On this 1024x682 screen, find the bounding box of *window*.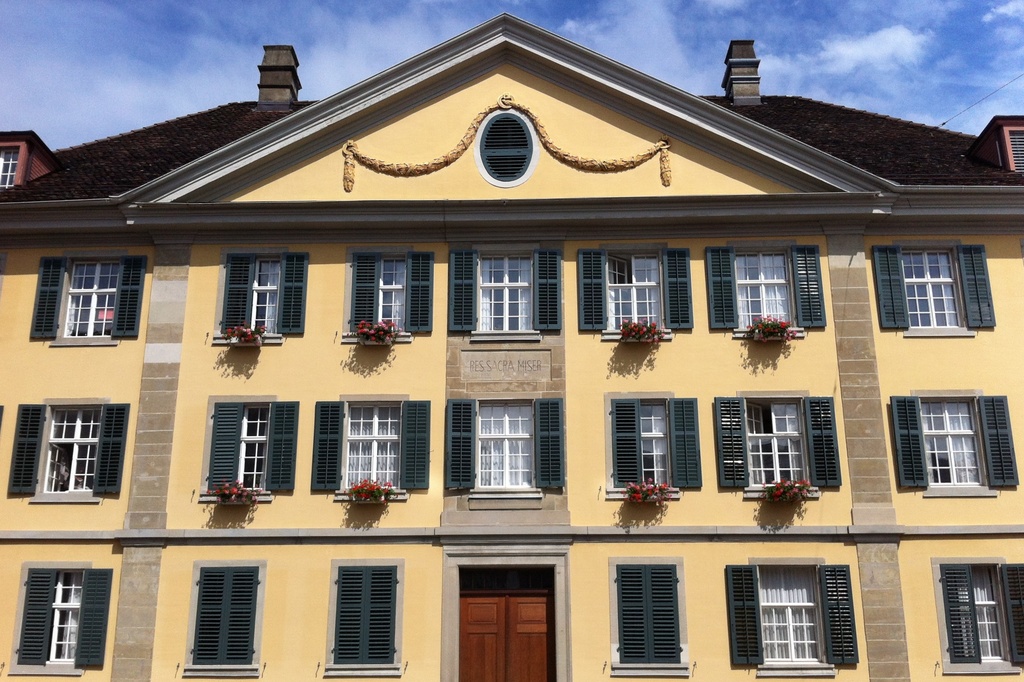
Bounding box: left=934, top=561, right=1023, bottom=669.
